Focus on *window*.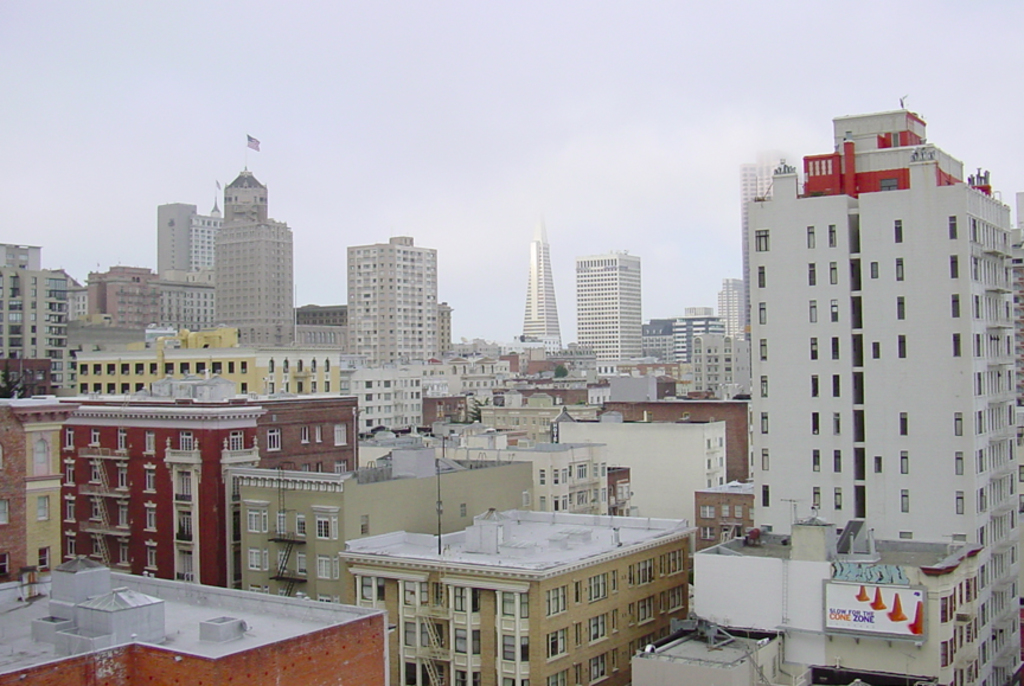
Focused at bbox=[873, 455, 879, 474].
